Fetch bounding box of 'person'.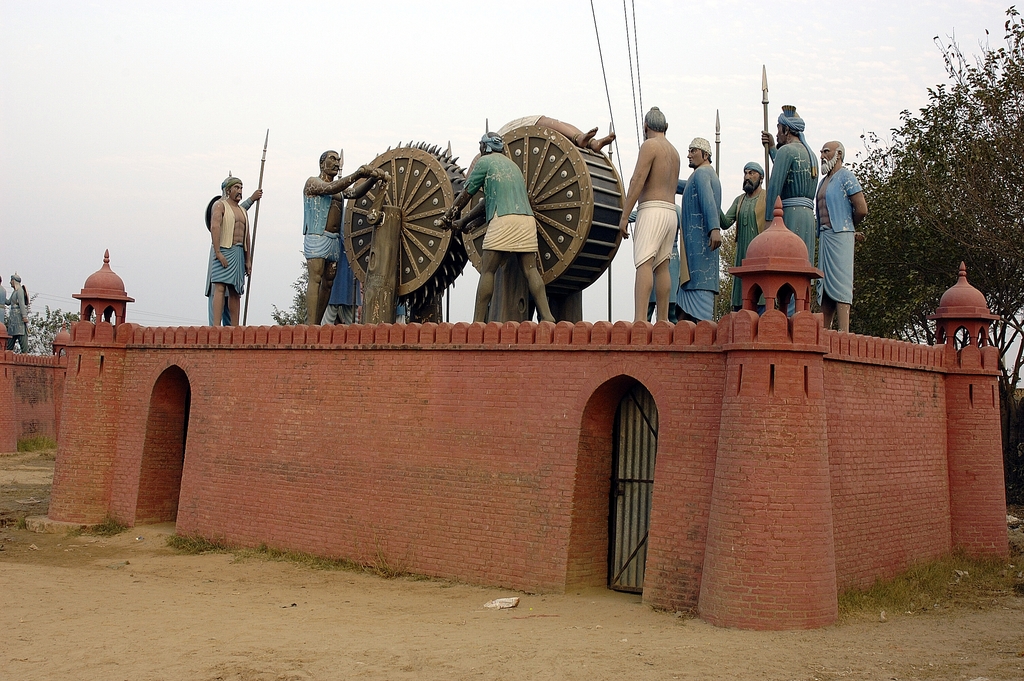
Bbox: [812,136,868,334].
